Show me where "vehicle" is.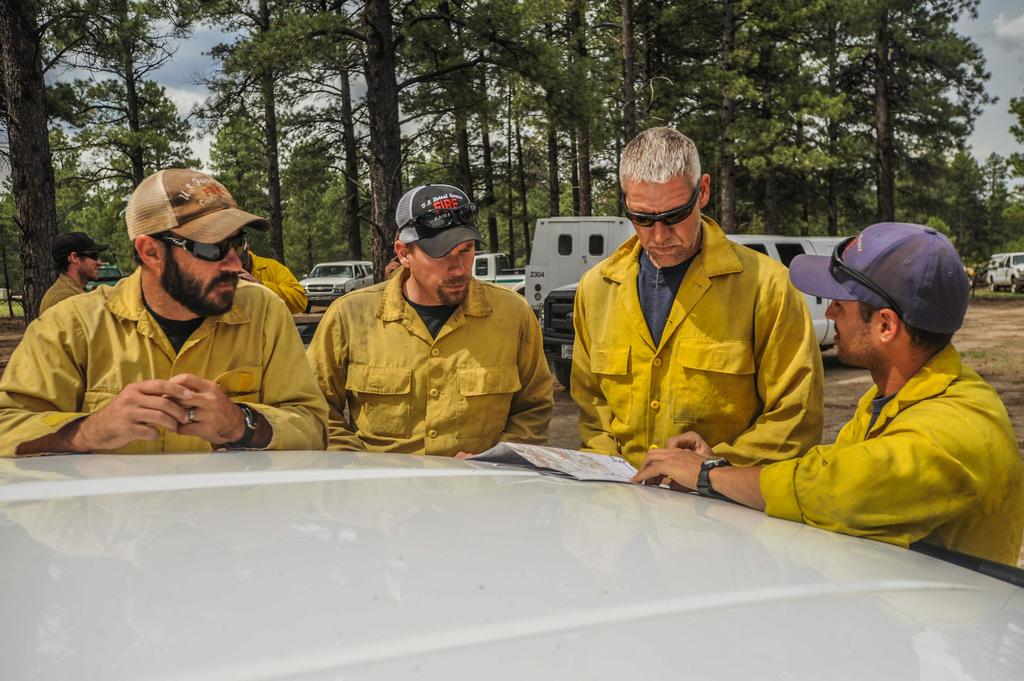
"vehicle" is at x1=984 y1=251 x2=1023 y2=292.
